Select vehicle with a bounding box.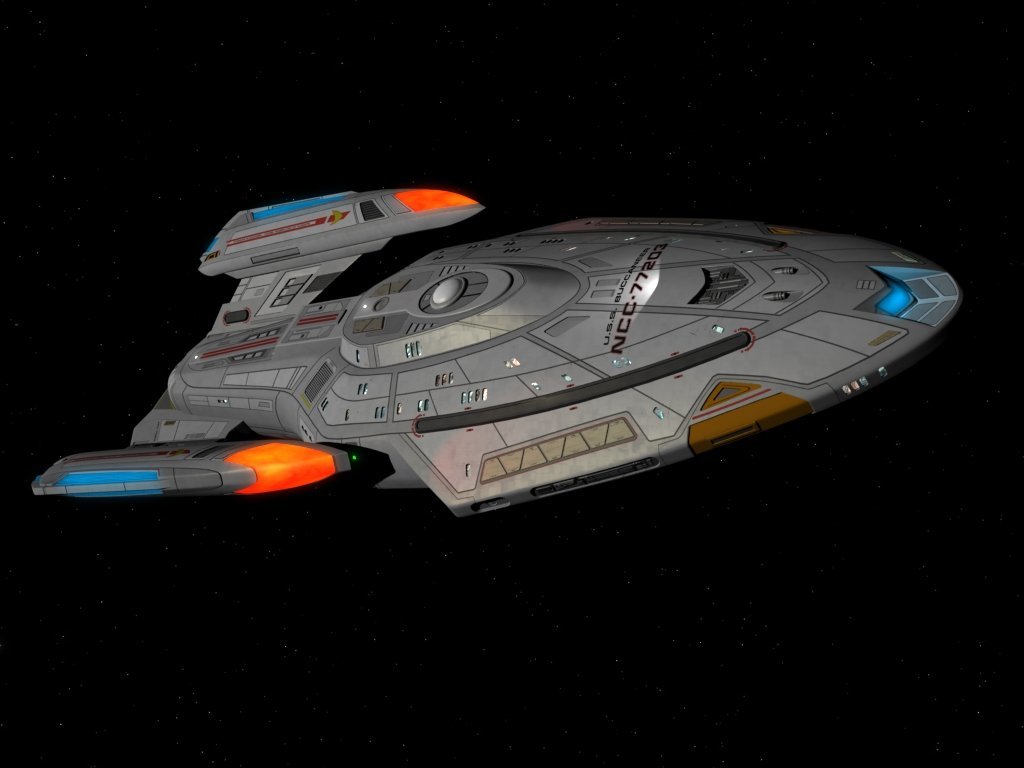
[left=31, top=179, right=956, bottom=522].
